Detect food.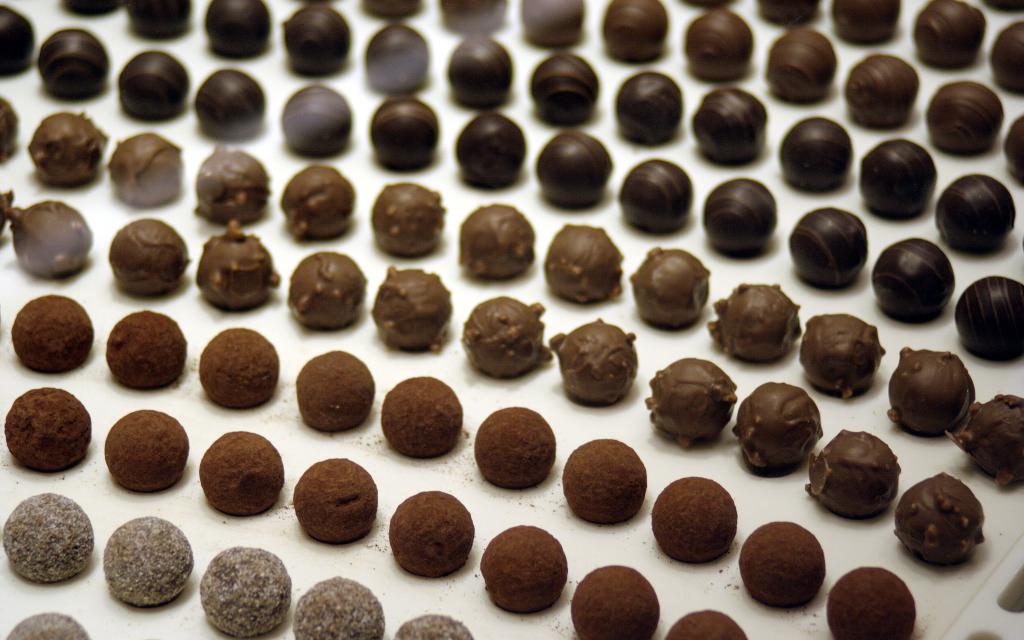
Detected at pyautogui.locateOnScreen(531, 132, 614, 205).
